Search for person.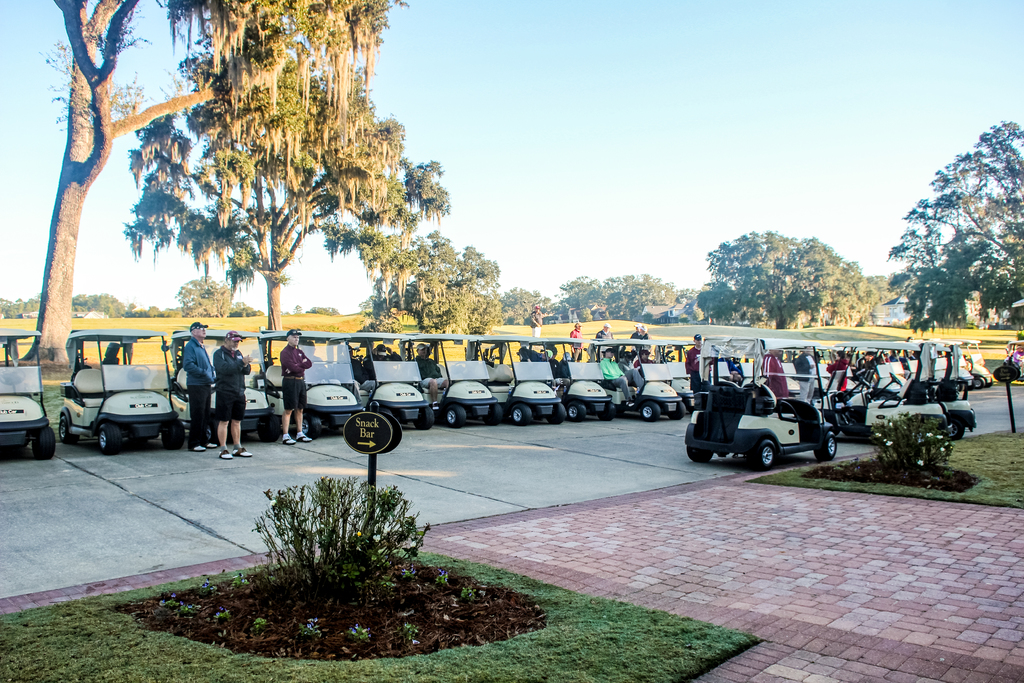
Found at [278, 330, 320, 441].
